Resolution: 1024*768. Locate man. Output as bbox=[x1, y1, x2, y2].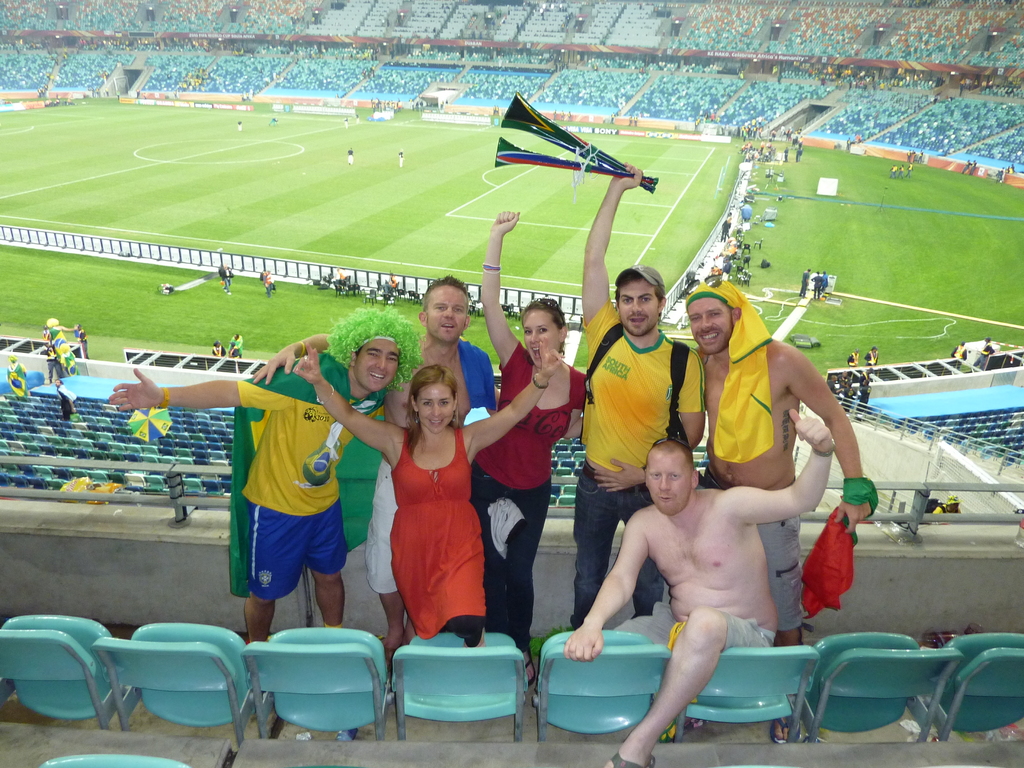
bbox=[967, 159, 975, 177].
